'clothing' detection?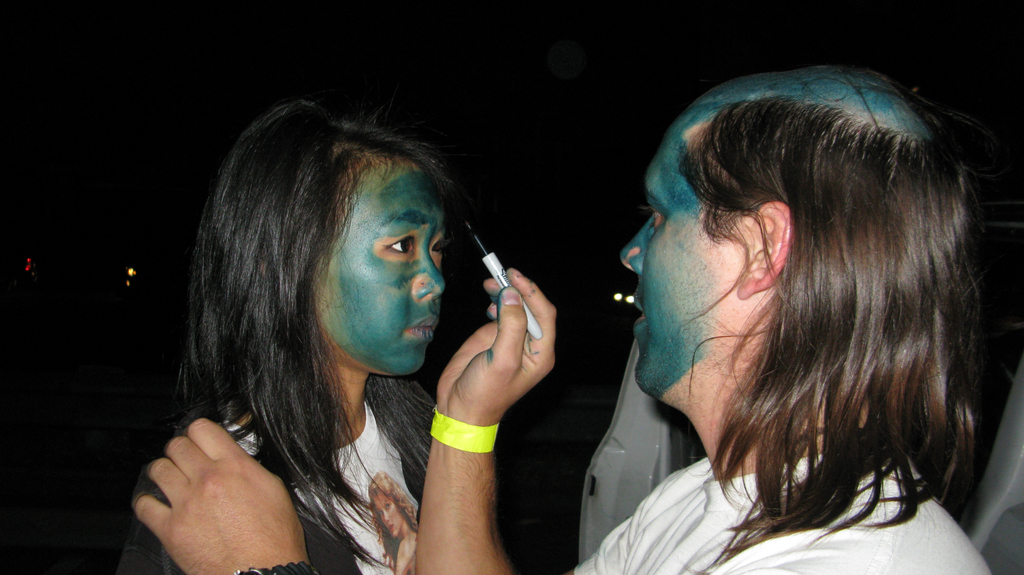
box=[573, 456, 991, 574]
